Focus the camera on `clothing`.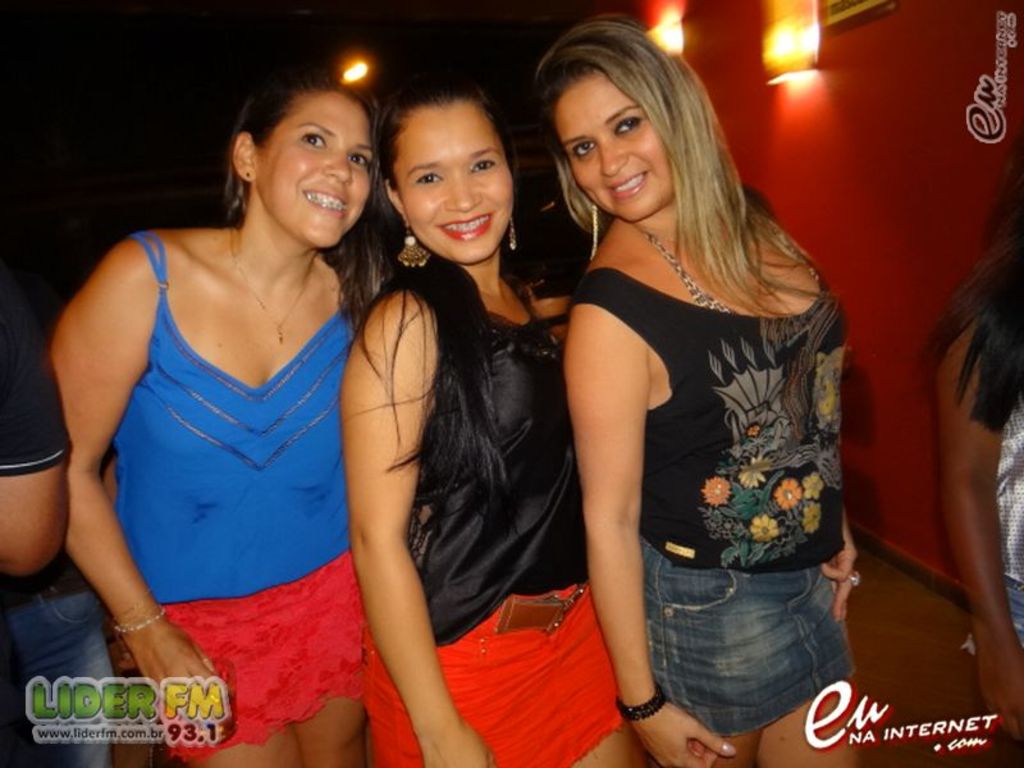
Focus region: bbox=(964, 371, 1023, 662).
